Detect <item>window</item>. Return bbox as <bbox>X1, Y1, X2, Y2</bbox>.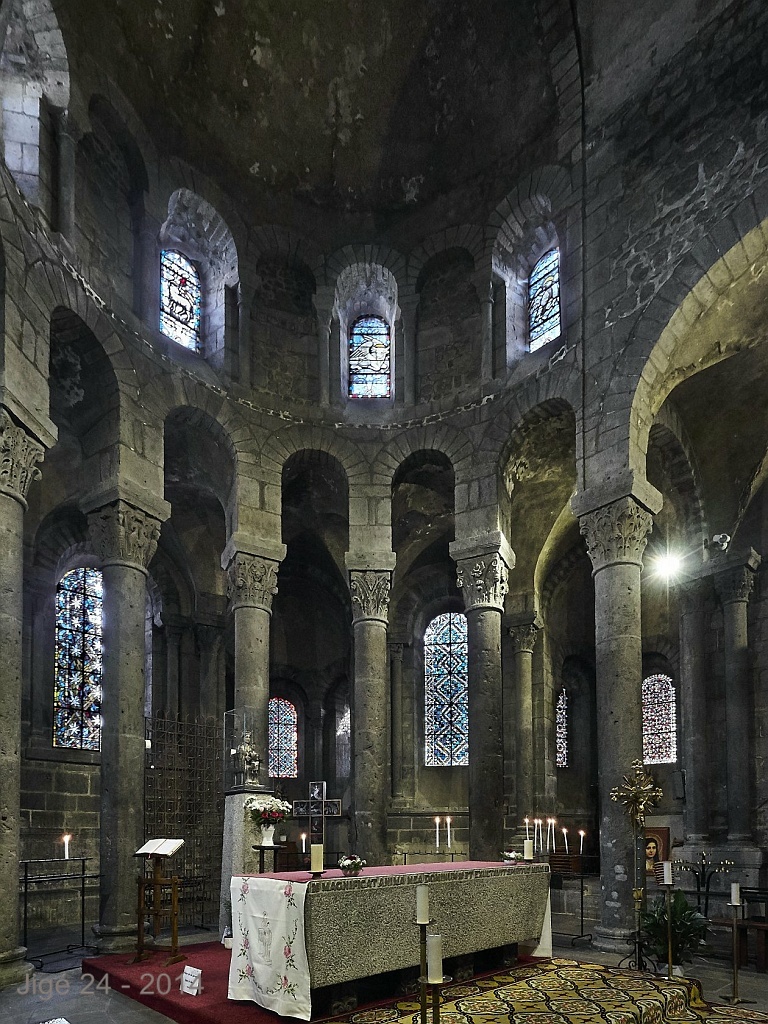
<bbox>54, 544, 107, 753</bbox>.
